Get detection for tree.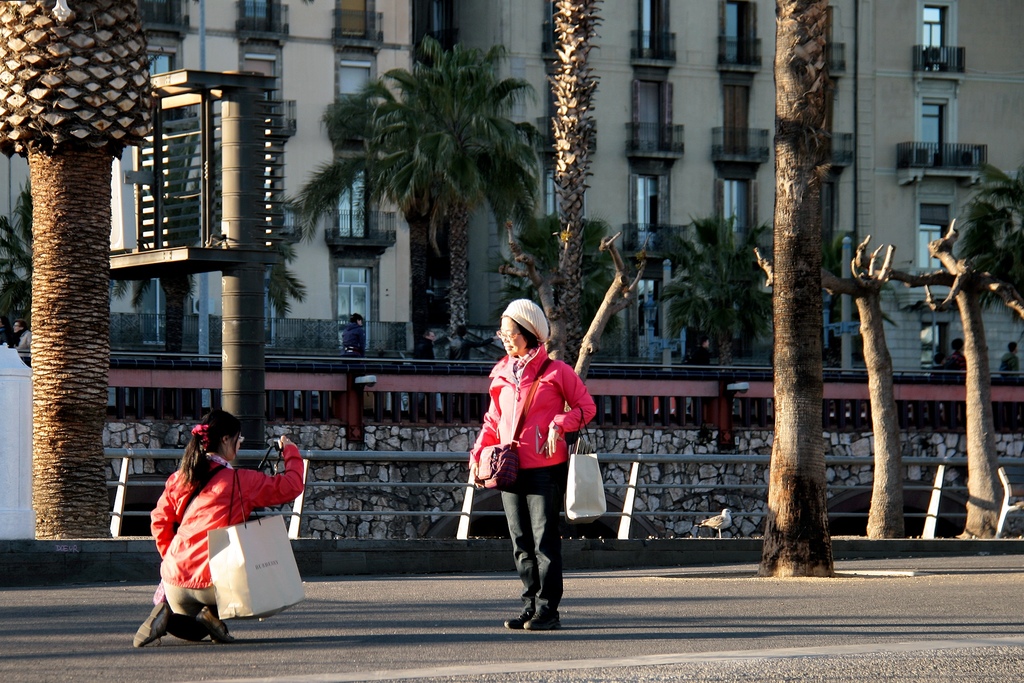
Detection: box=[112, 110, 223, 366].
